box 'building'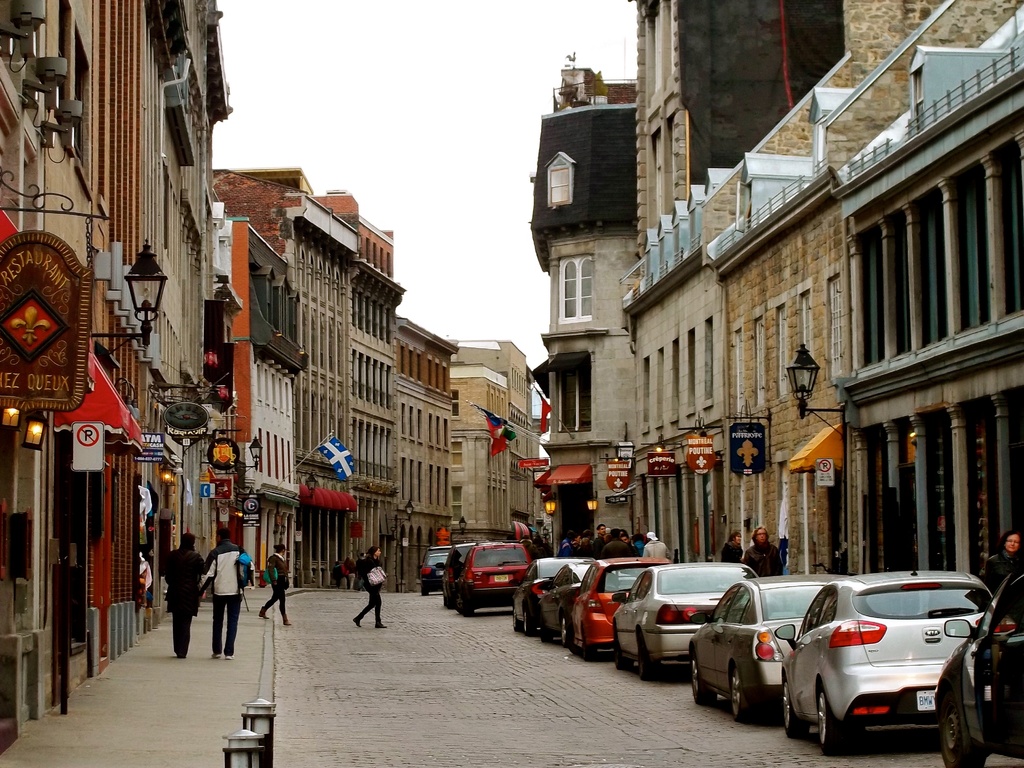
box=[202, 167, 354, 582]
